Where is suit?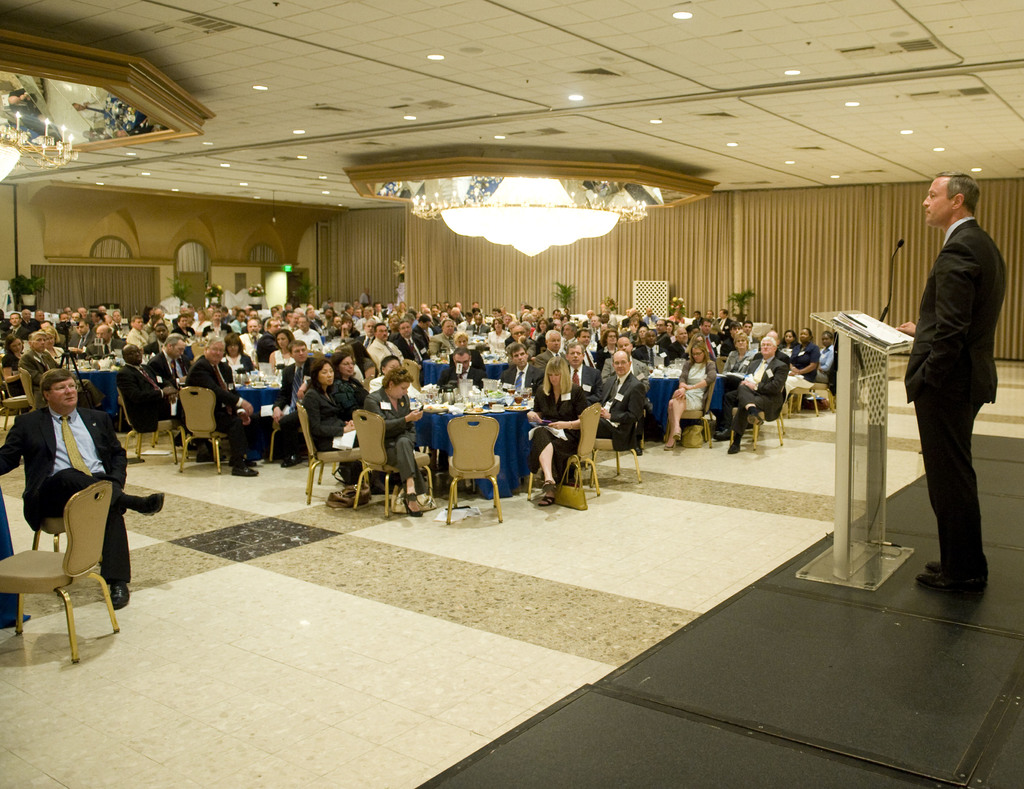
[left=0, top=319, right=12, bottom=333].
